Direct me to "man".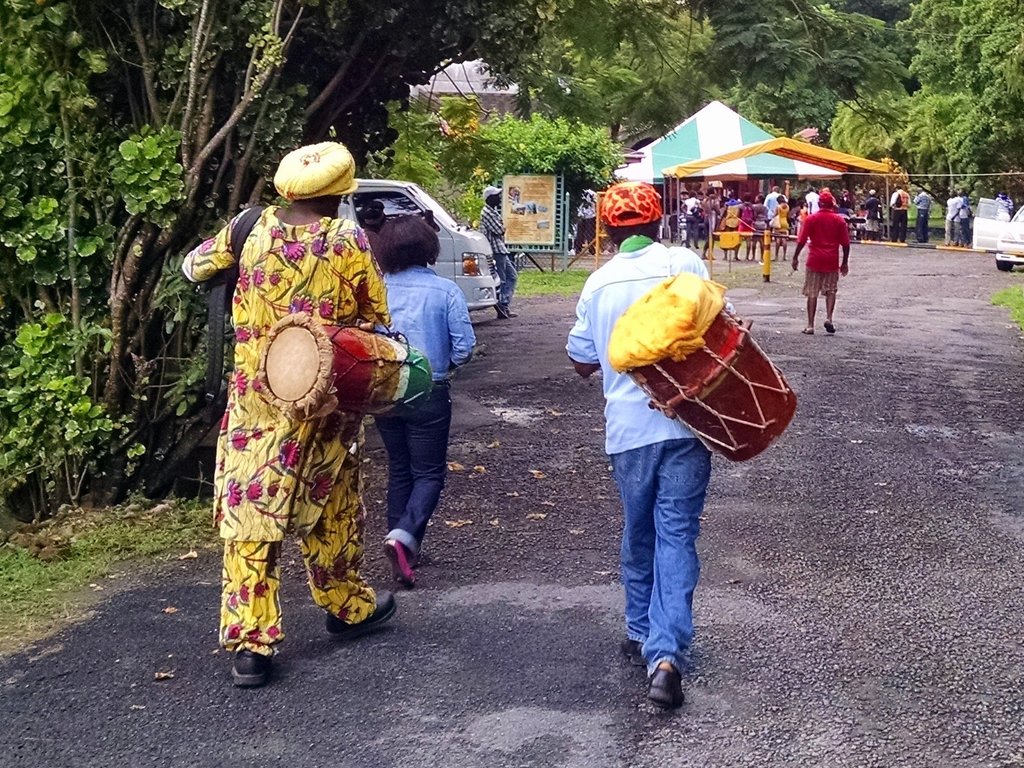
Direction: x1=576 y1=203 x2=772 y2=671.
